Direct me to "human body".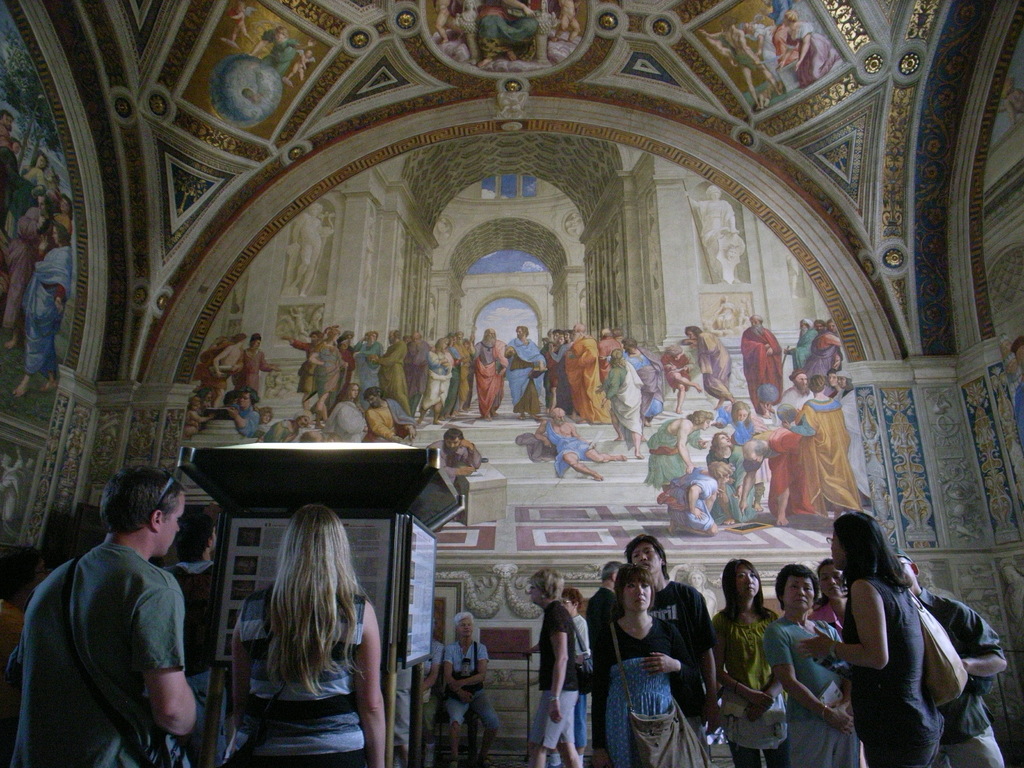
Direction: detection(244, 35, 309, 79).
